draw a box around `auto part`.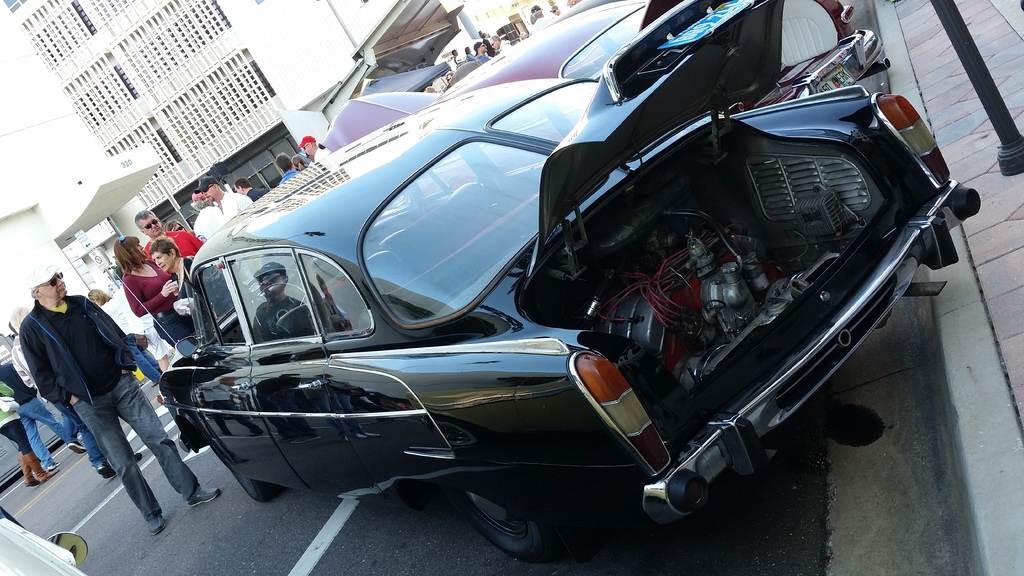
detection(523, 104, 917, 459).
